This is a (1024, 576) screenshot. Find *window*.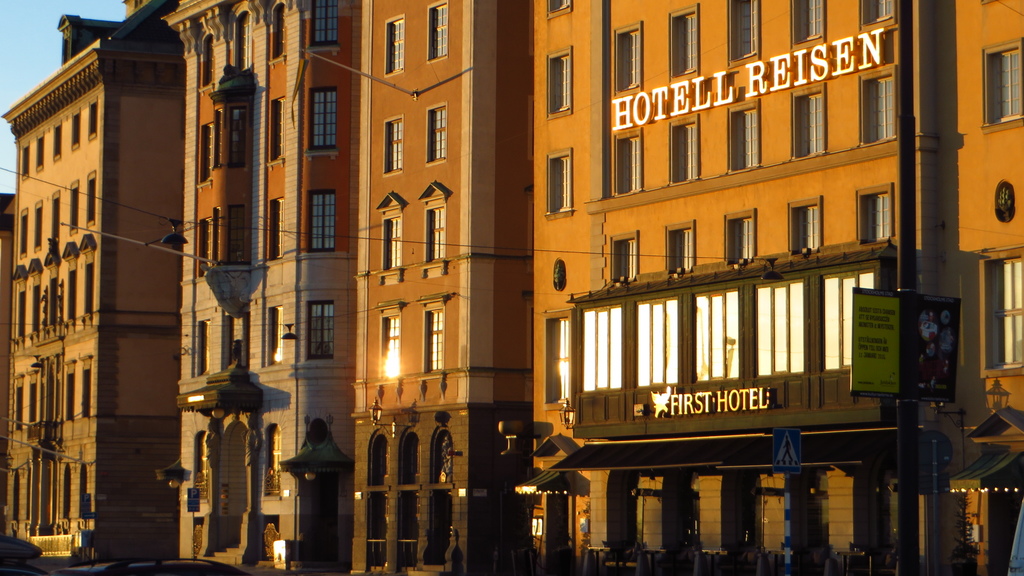
Bounding box: x1=428, y1=0, x2=458, y2=58.
